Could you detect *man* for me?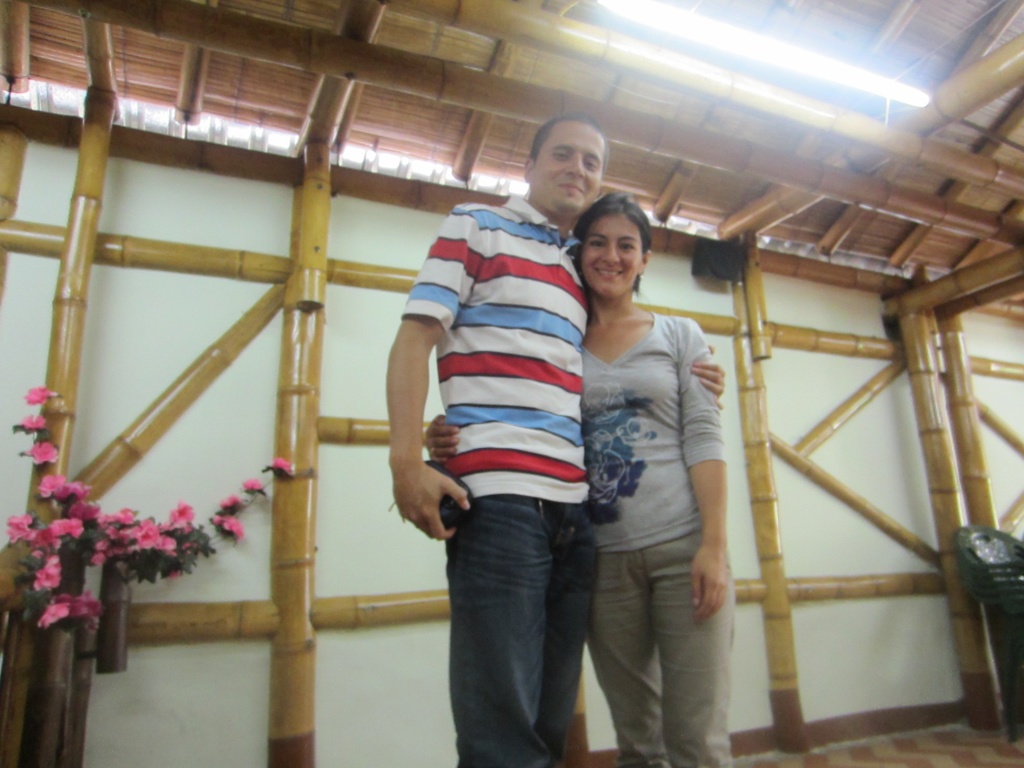
Detection result: 387:109:727:756.
